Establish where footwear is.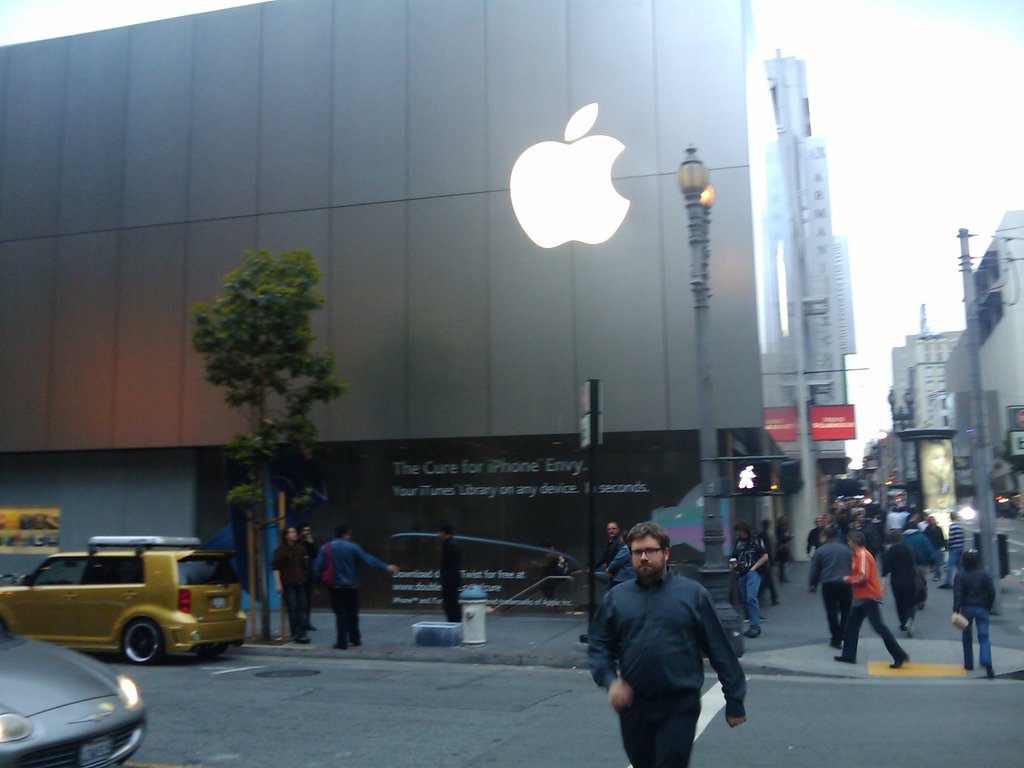
Established at {"left": 900, "top": 616, "right": 915, "bottom": 638}.
